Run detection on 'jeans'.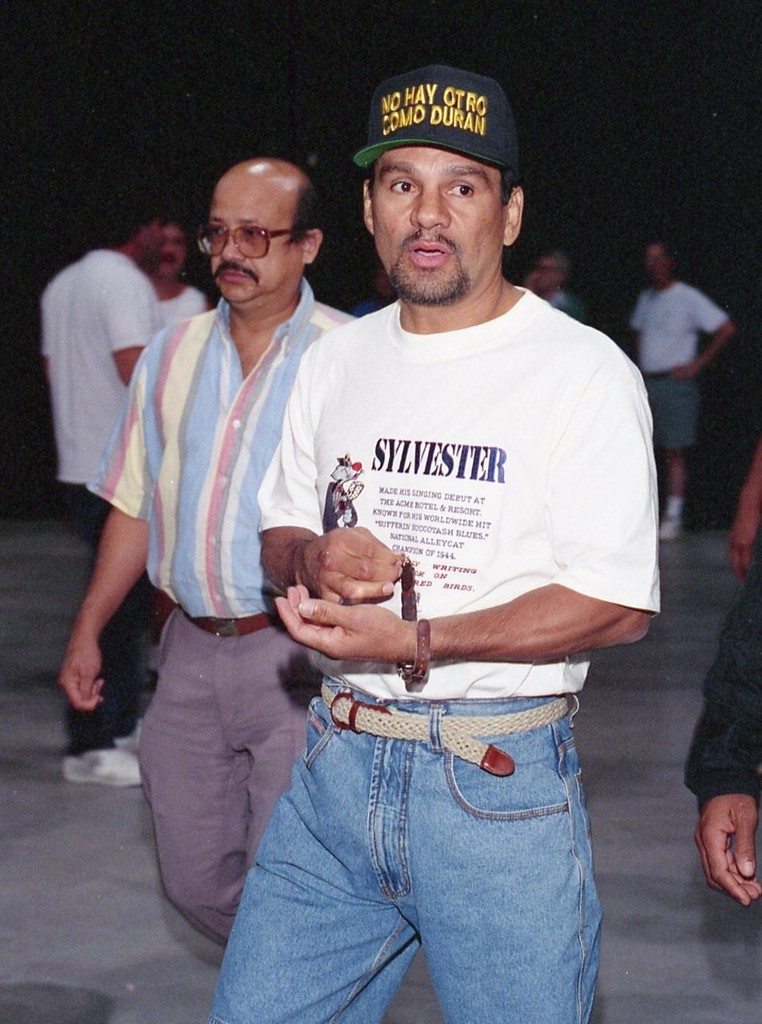
Result: crop(210, 682, 615, 1023).
